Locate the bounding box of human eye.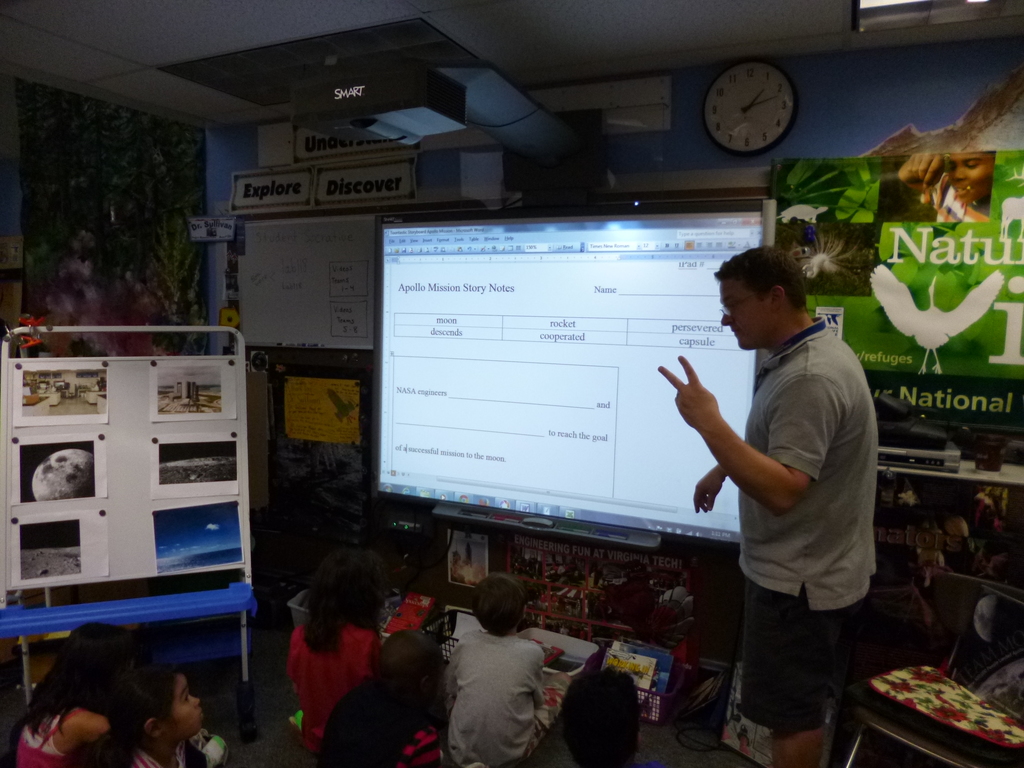
Bounding box: (left=726, top=303, right=741, bottom=312).
